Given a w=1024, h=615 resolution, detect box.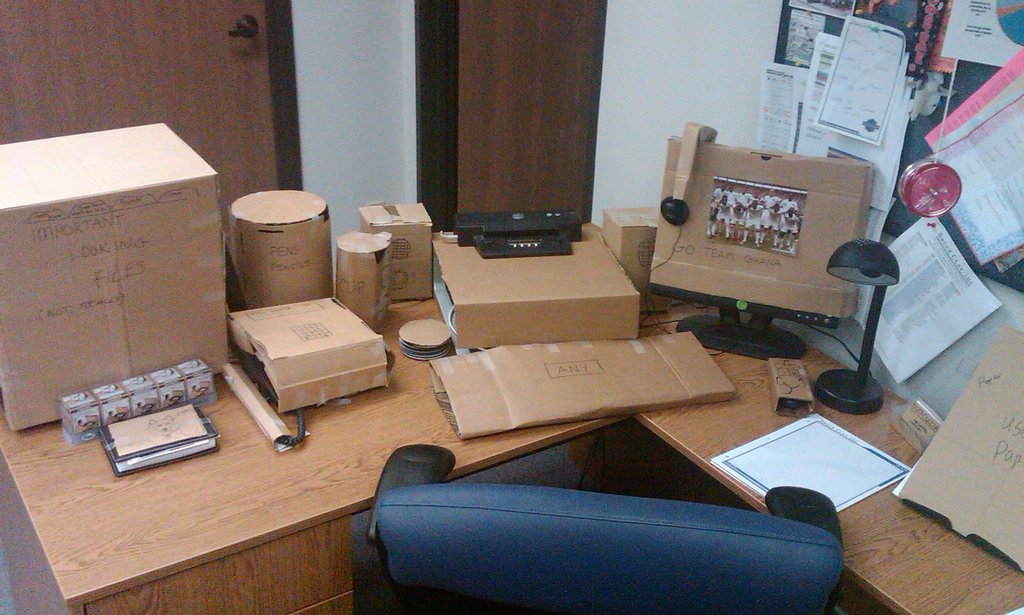
rect(63, 392, 102, 448).
